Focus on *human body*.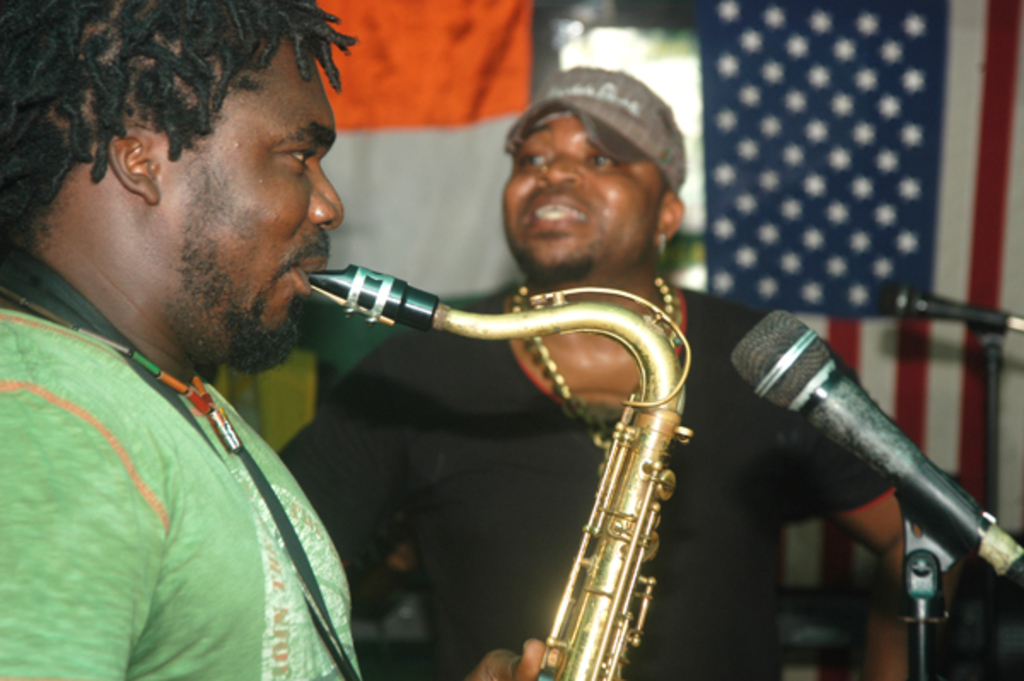
Focused at Rect(0, 0, 548, 679).
